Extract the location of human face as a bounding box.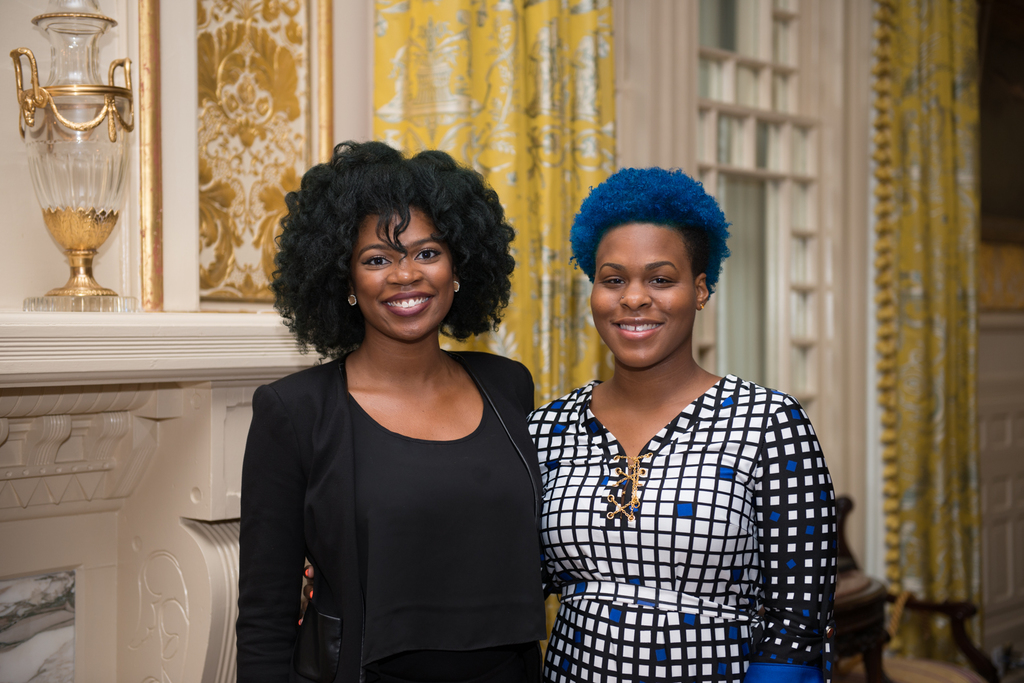
[353, 211, 456, 343].
